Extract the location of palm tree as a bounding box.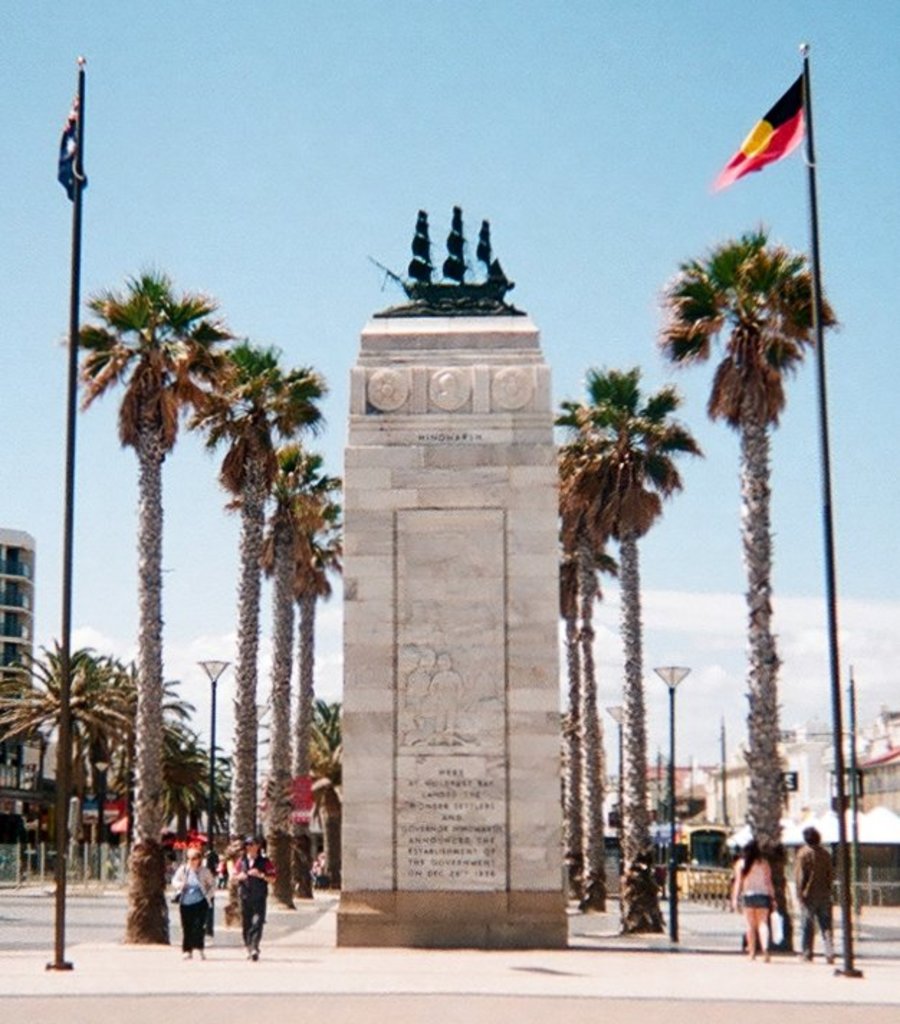
pyautogui.locateOnScreen(252, 403, 302, 913).
